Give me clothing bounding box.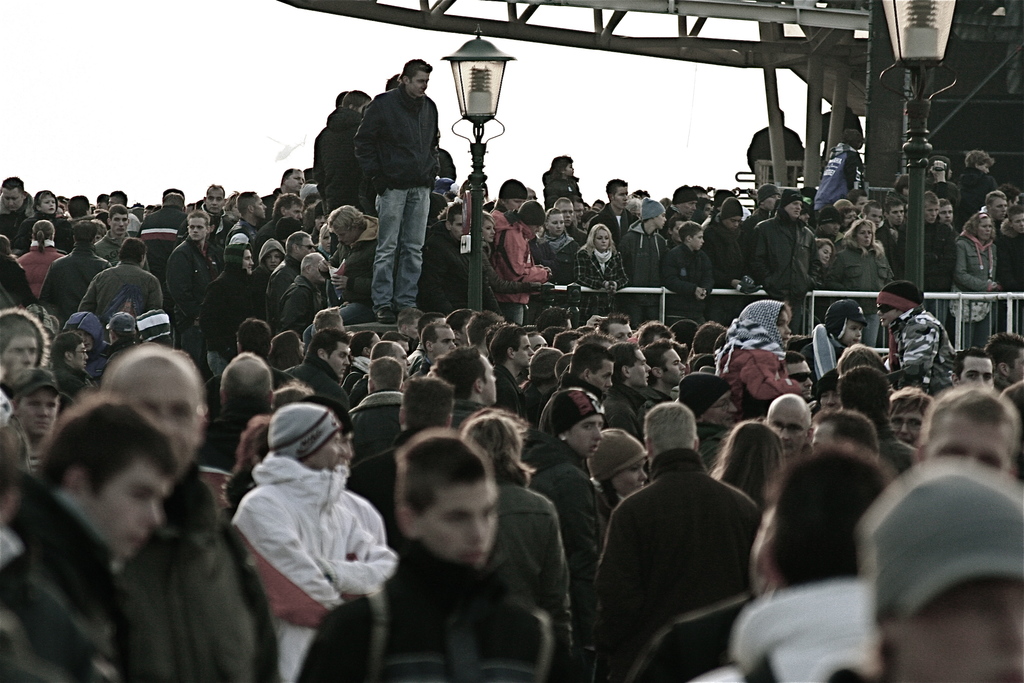
705, 220, 752, 289.
